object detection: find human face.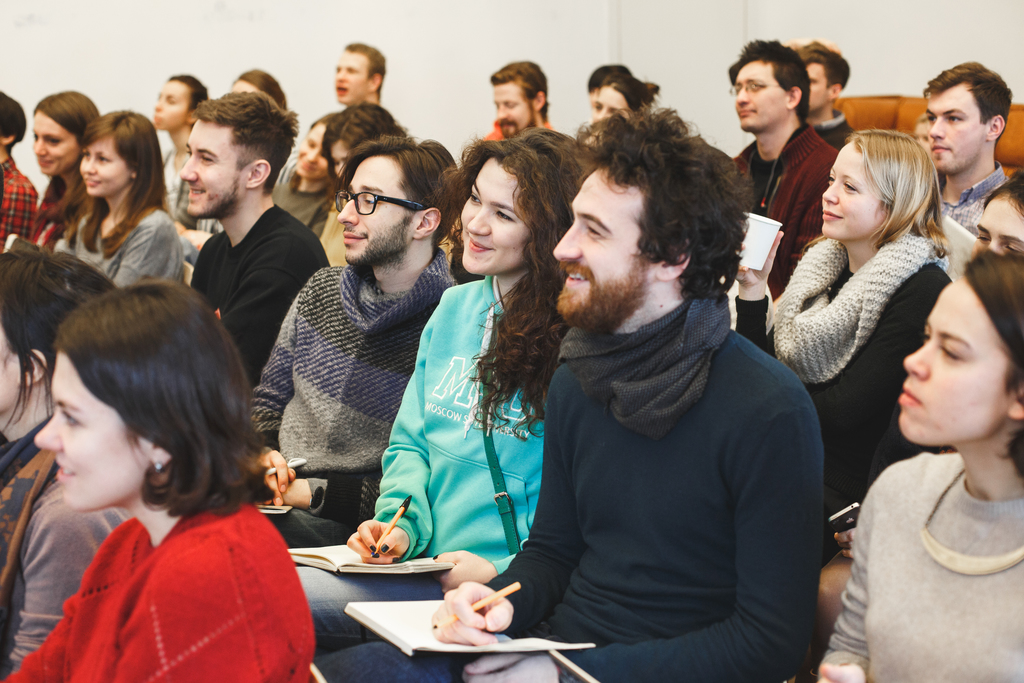
(80, 136, 132, 193).
